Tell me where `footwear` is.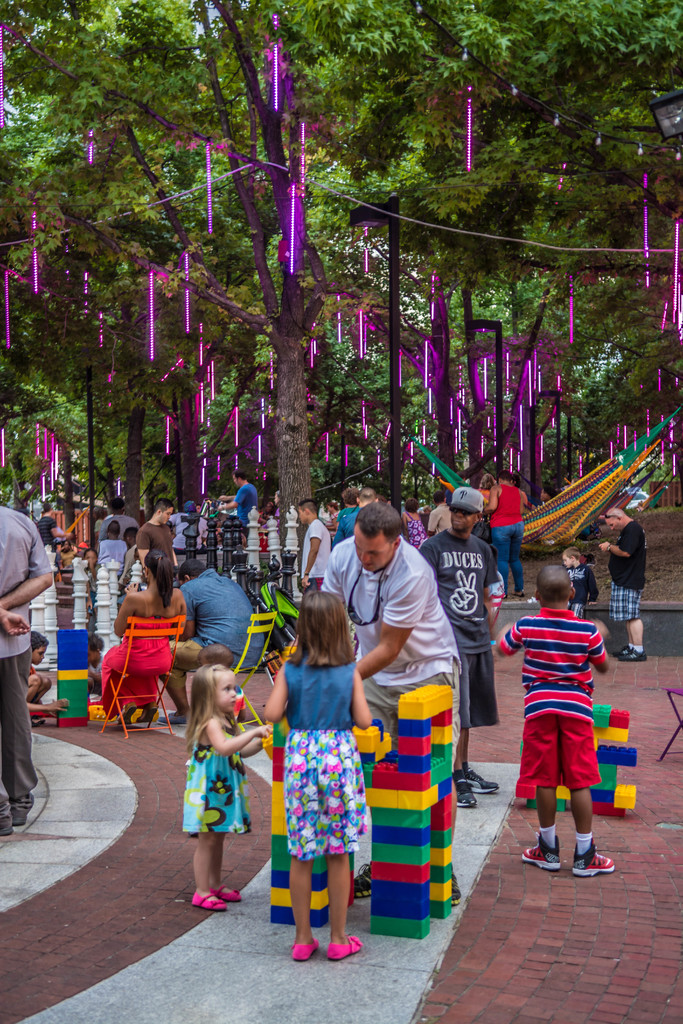
`footwear` is at (x1=506, y1=585, x2=523, y2=600).
